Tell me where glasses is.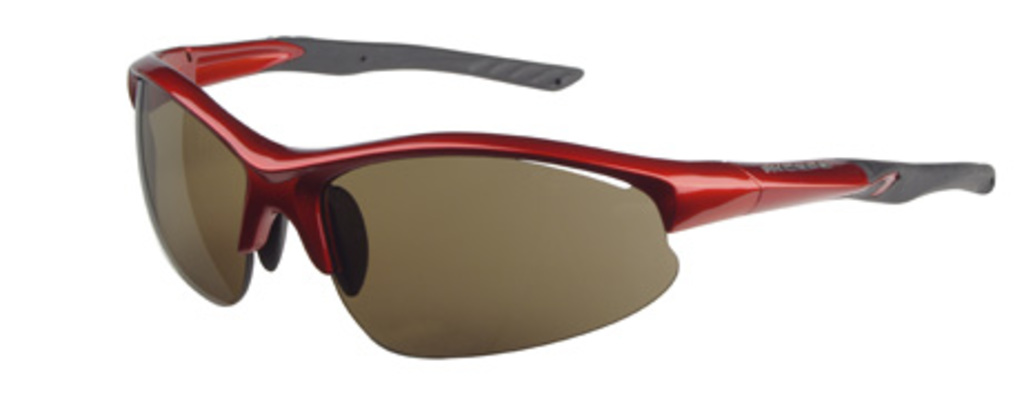
glasses is at {"x1": 133, "y1": 38, "x2": 984, "y2": 360}.
